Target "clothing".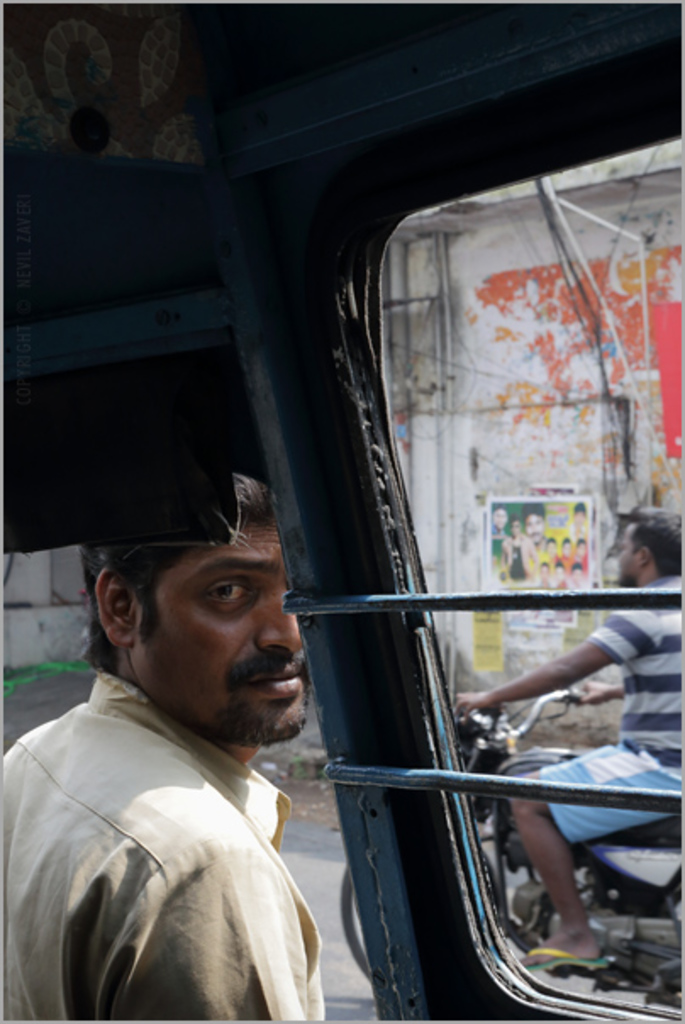
Target region: left=498, top=527, right=541, bottom=582.
